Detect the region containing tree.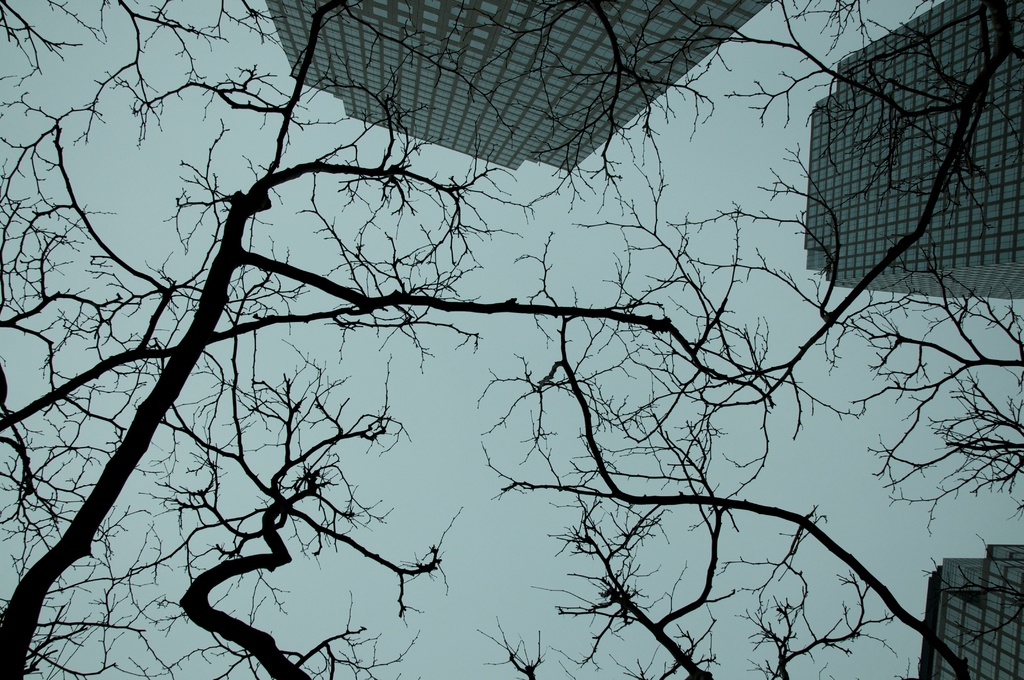
517:500:877:679.
